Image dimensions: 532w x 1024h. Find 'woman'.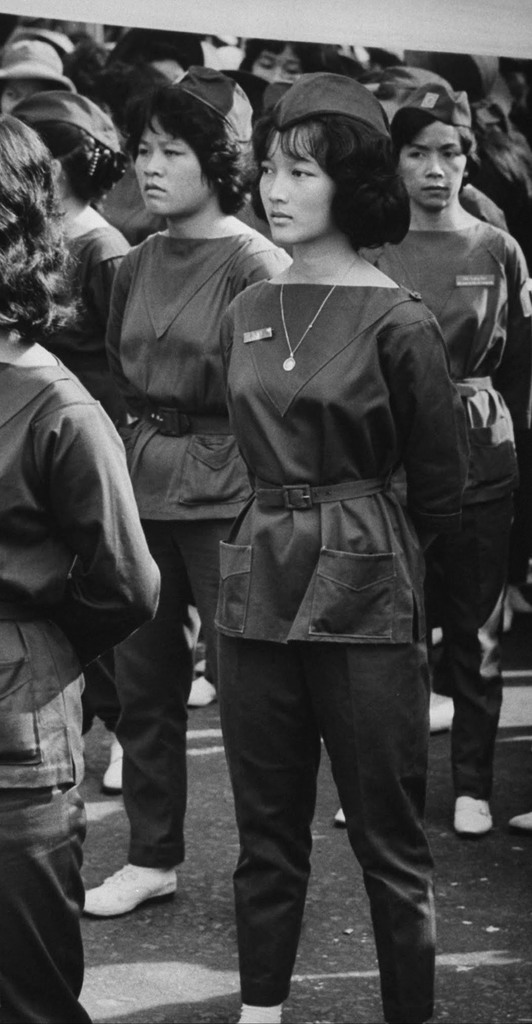
detection(211, 71, 471, 1023).
